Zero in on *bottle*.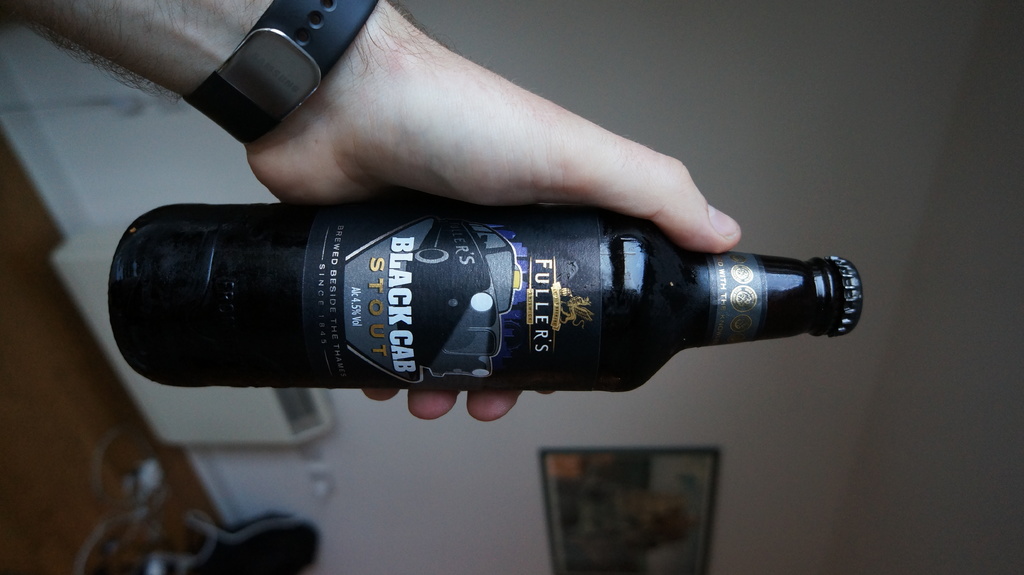
Zeroed in: <box>90,188,872,381</box>.
